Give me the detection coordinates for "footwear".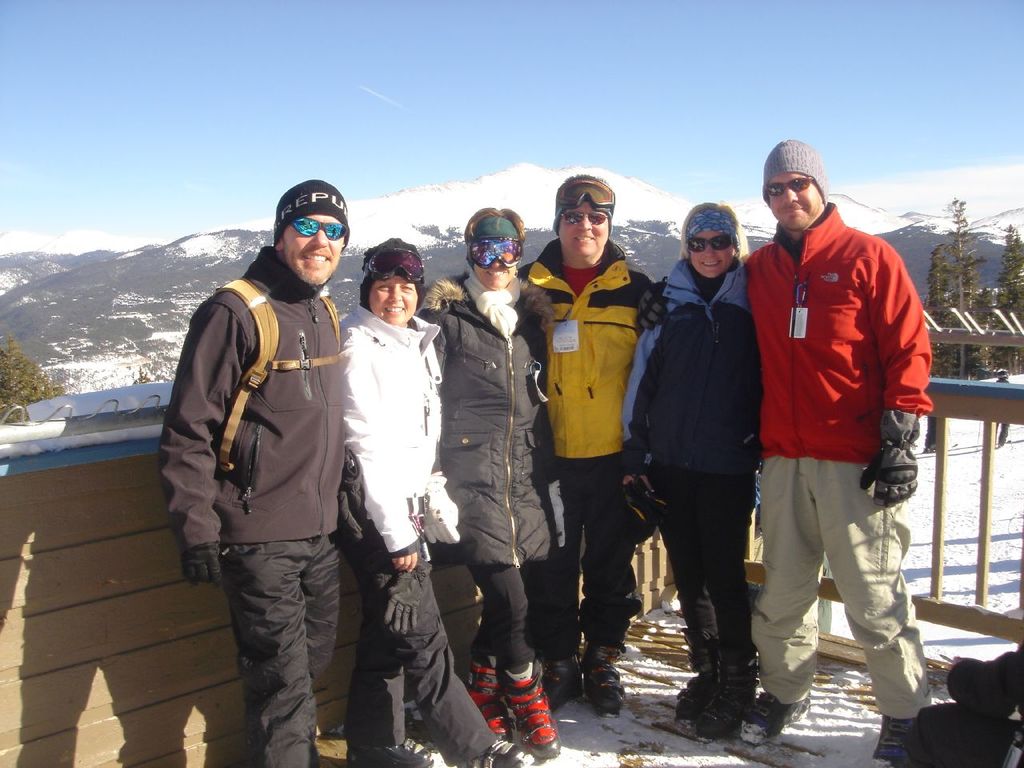
pyautogui.locateOnScreen(542, 653, 579, 703).
